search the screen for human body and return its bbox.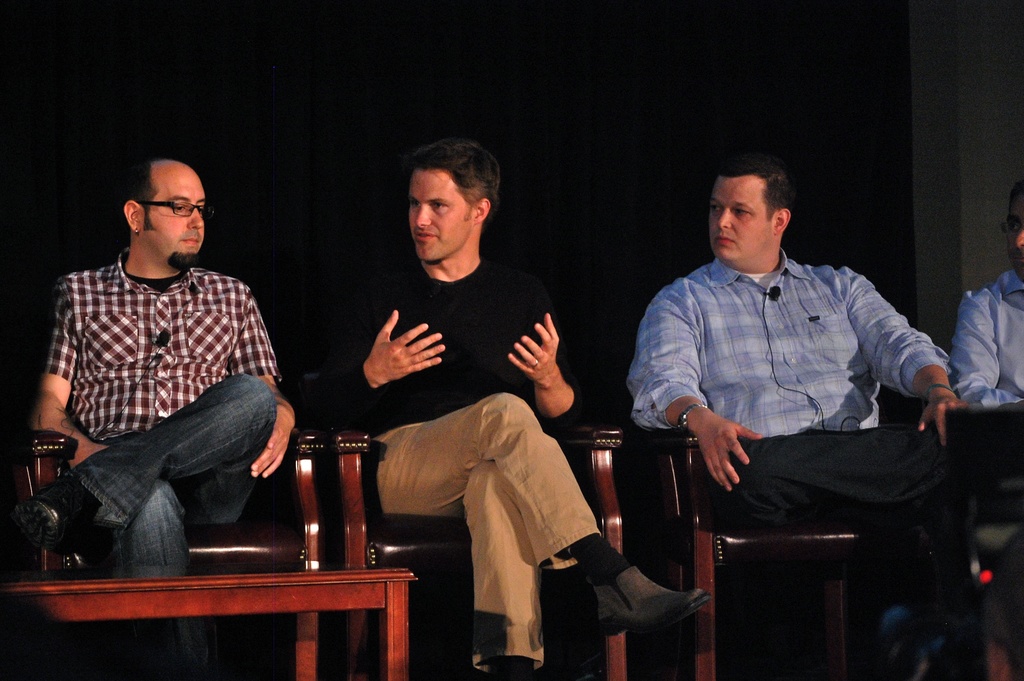
Found: locate(340, 135, 611, 678).
